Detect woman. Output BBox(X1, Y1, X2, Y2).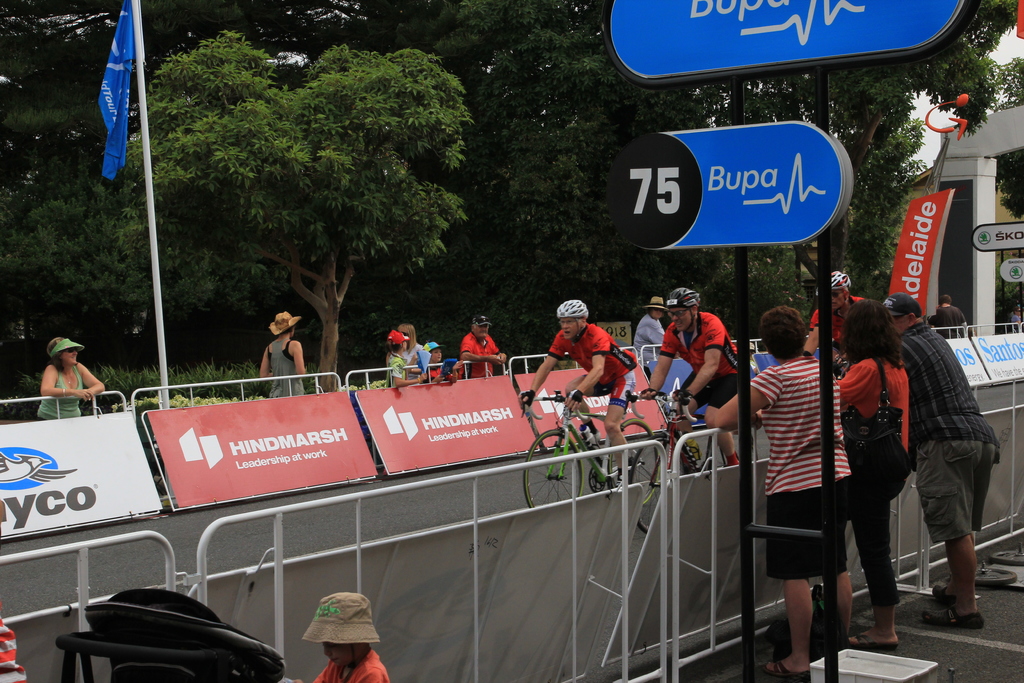
BBox(628, 295, 678, 366).
